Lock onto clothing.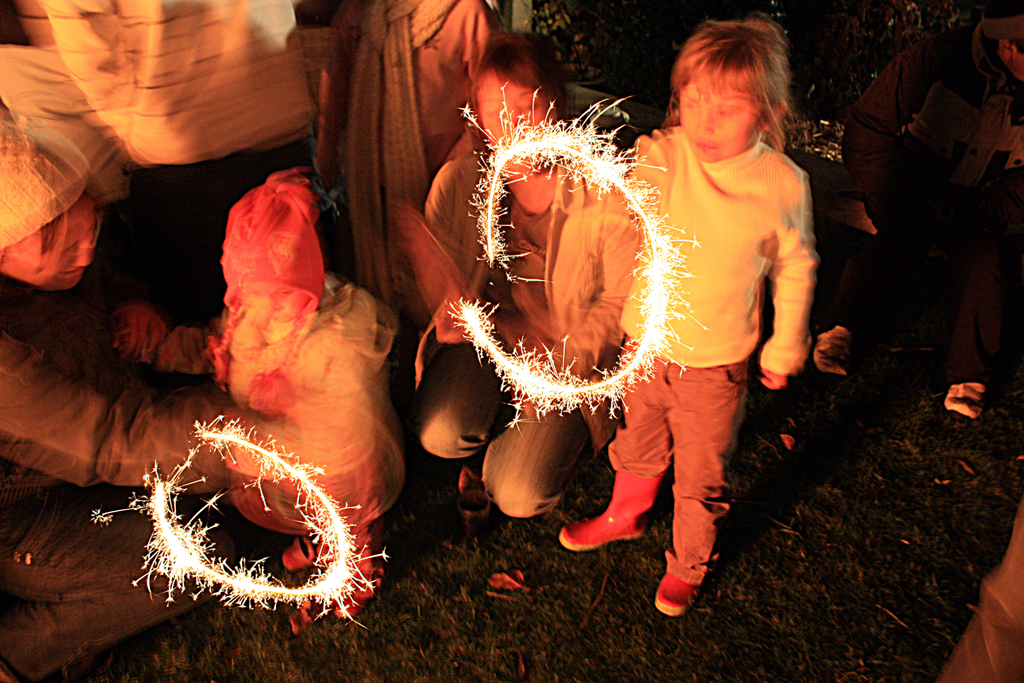
Locked: 0/290/230/681.
